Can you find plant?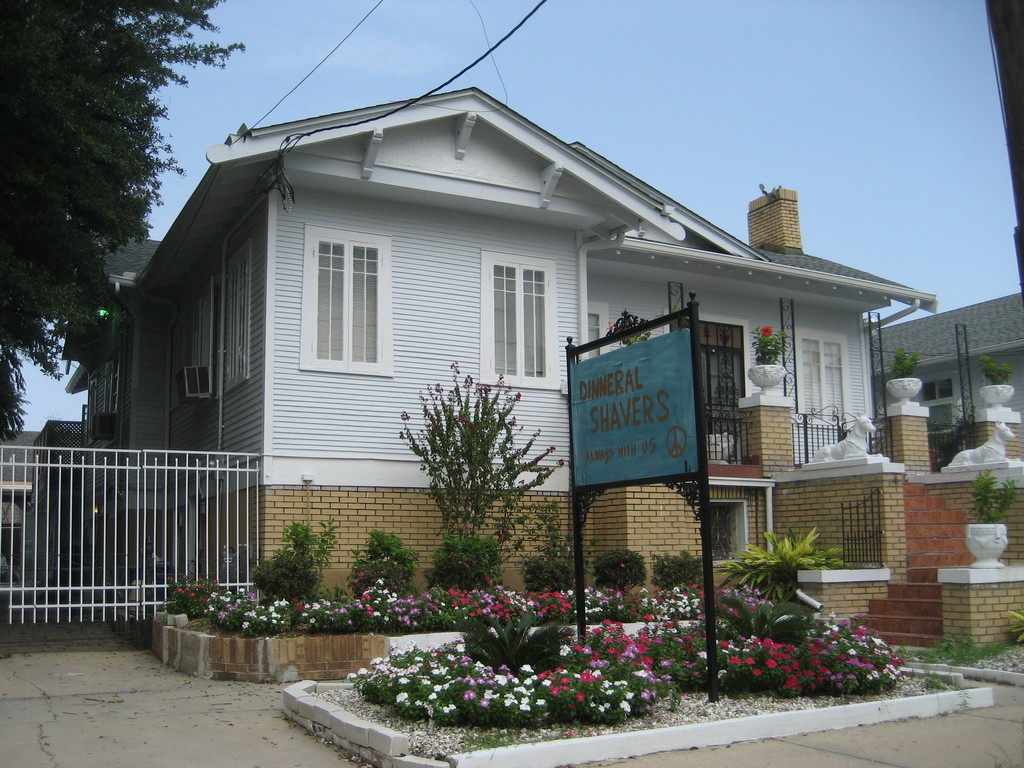
Yes, bounding box: (left=572, top=541, right=646, bottom=596).
